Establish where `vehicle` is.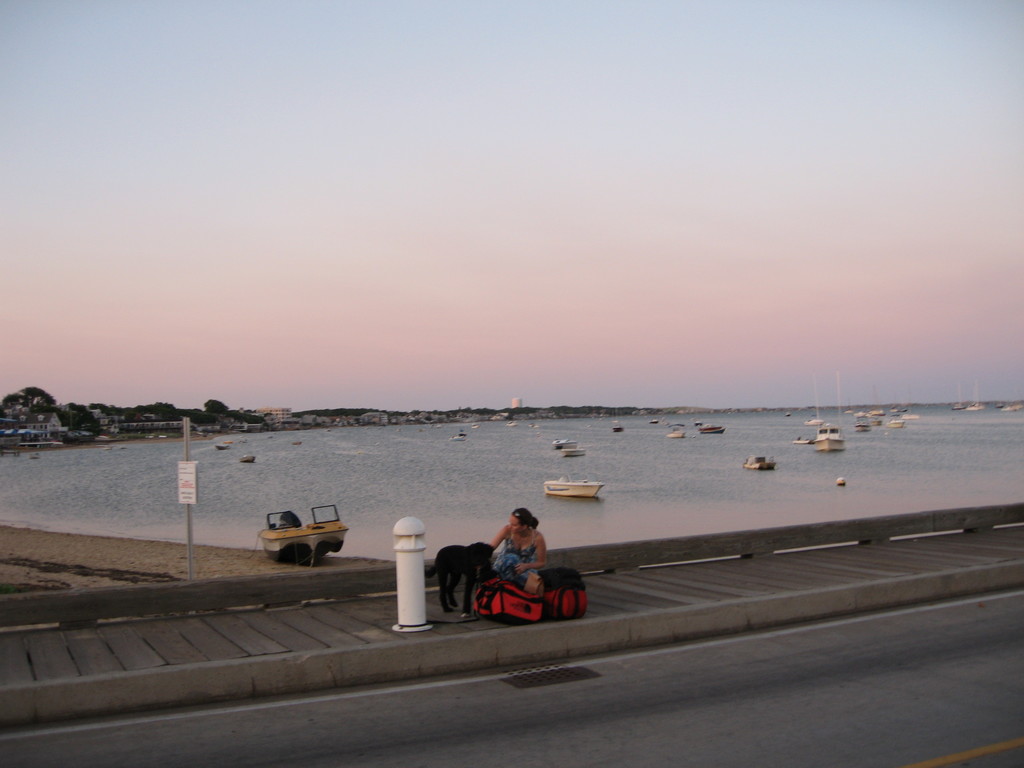
Established at <region>28, 450, 41, 460</region>.
